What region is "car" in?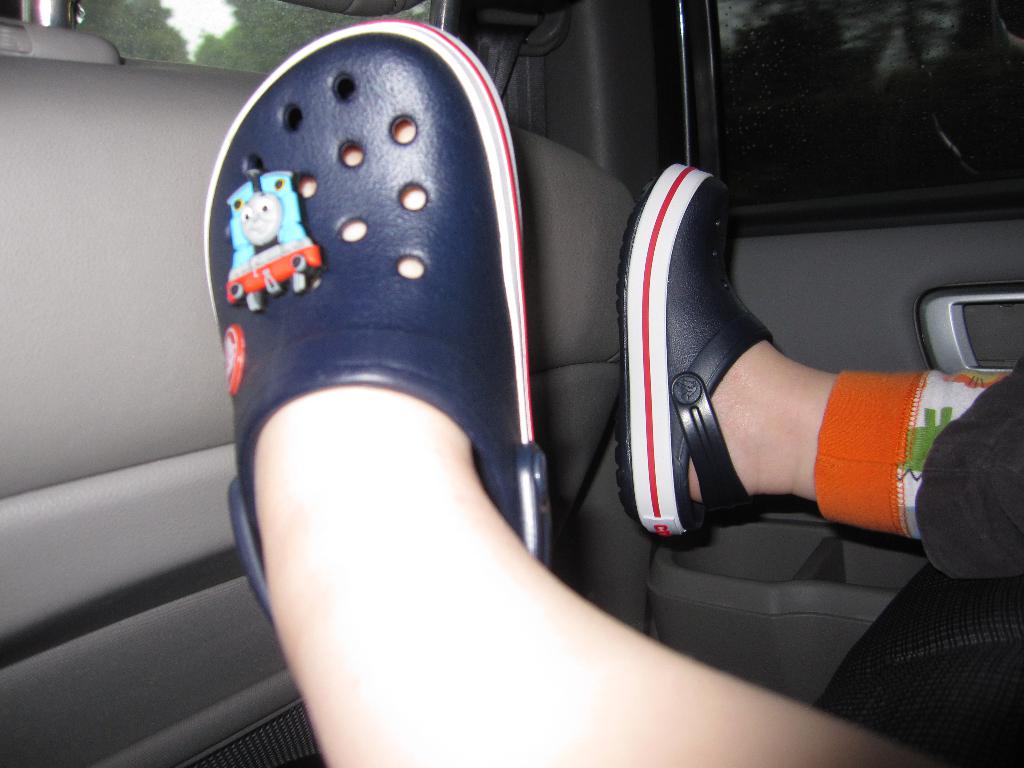
[x1=0, y1=0, x2=1023, y2=767].
